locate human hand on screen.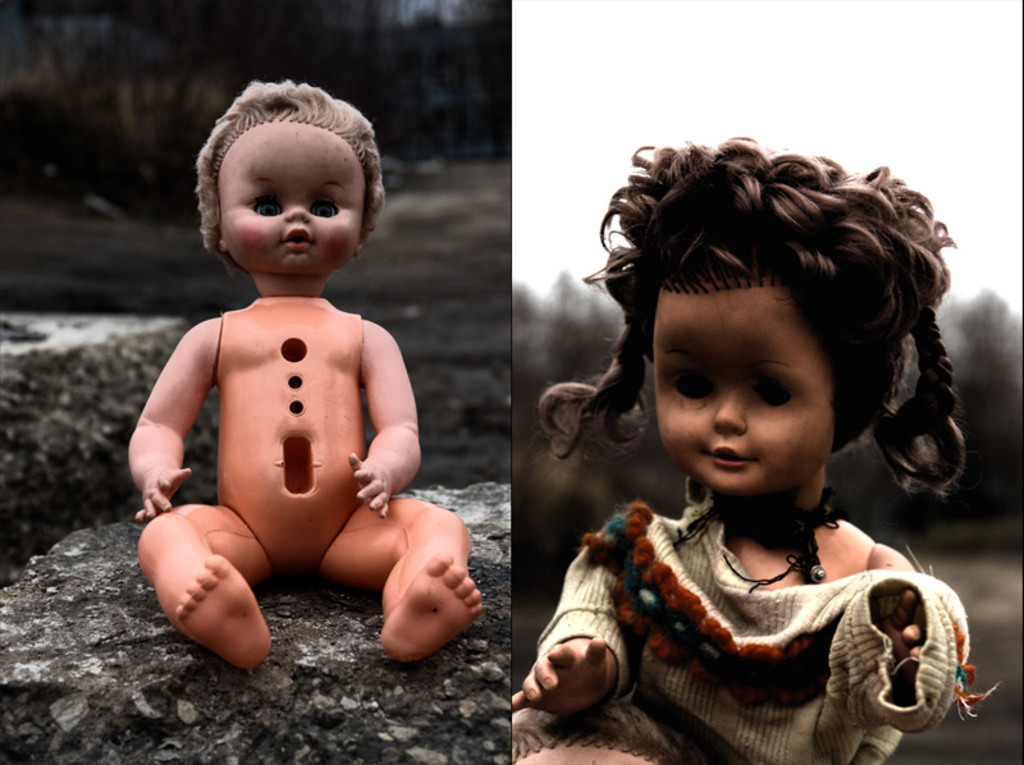
On screen at left=874, top=587, right=927, bottom=677.
